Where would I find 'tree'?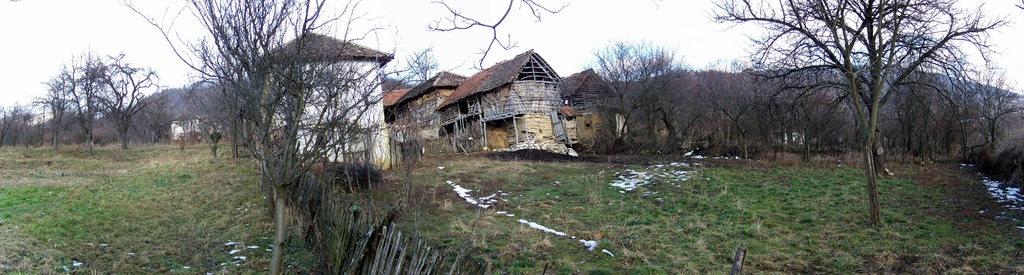
At [971, 60, 1021, 145].
